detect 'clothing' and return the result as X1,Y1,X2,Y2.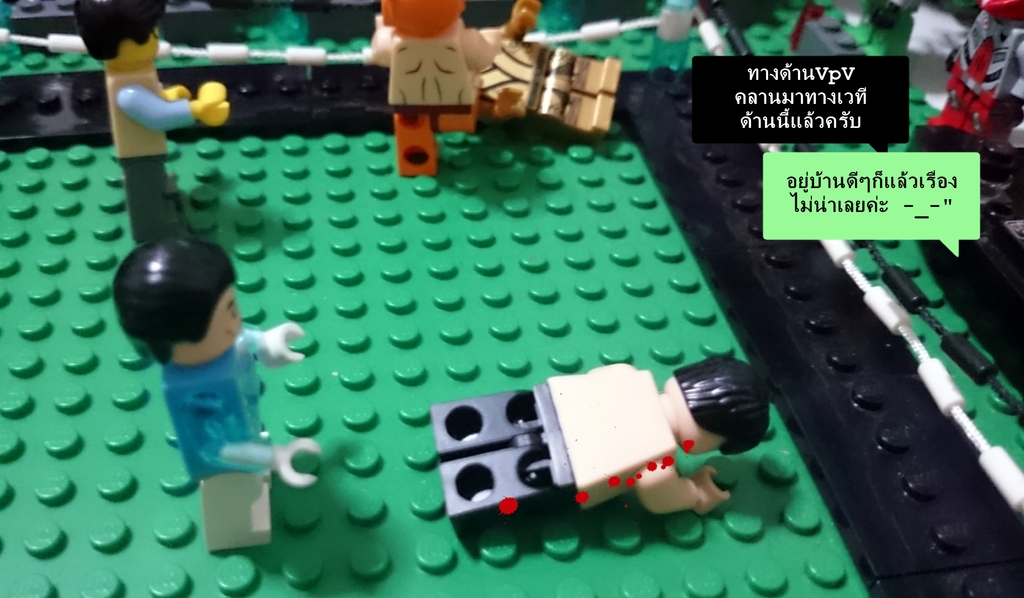
539,364,686,519.
